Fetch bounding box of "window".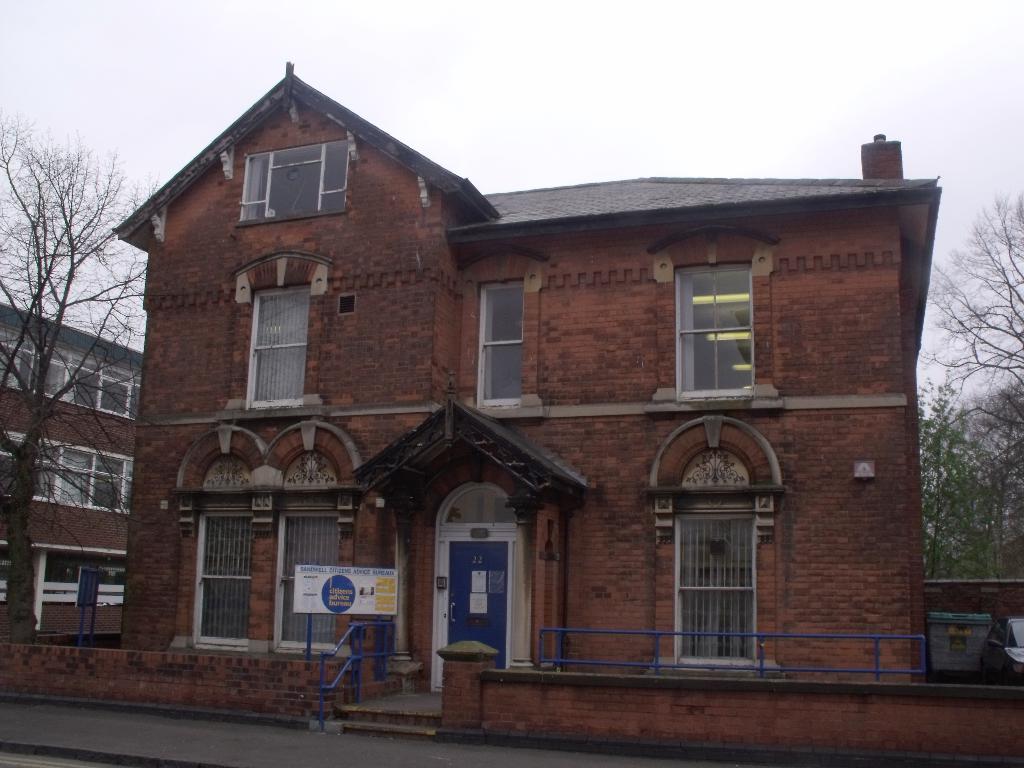
Bbox: <region>483, 281, 524, 404</region>.
